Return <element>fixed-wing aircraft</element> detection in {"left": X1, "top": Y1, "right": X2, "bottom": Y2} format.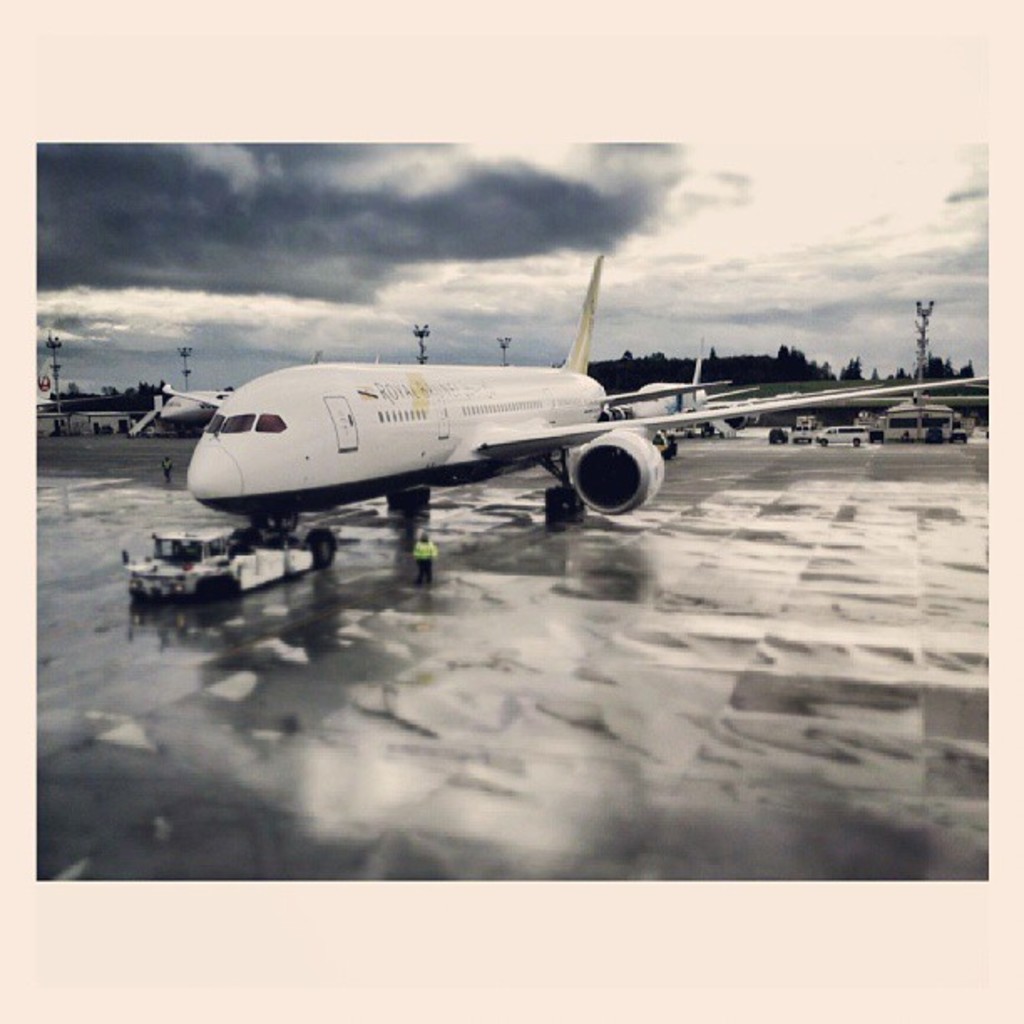
{"left": 611, "top": 348, "right": 775, "bottom": 435}.
